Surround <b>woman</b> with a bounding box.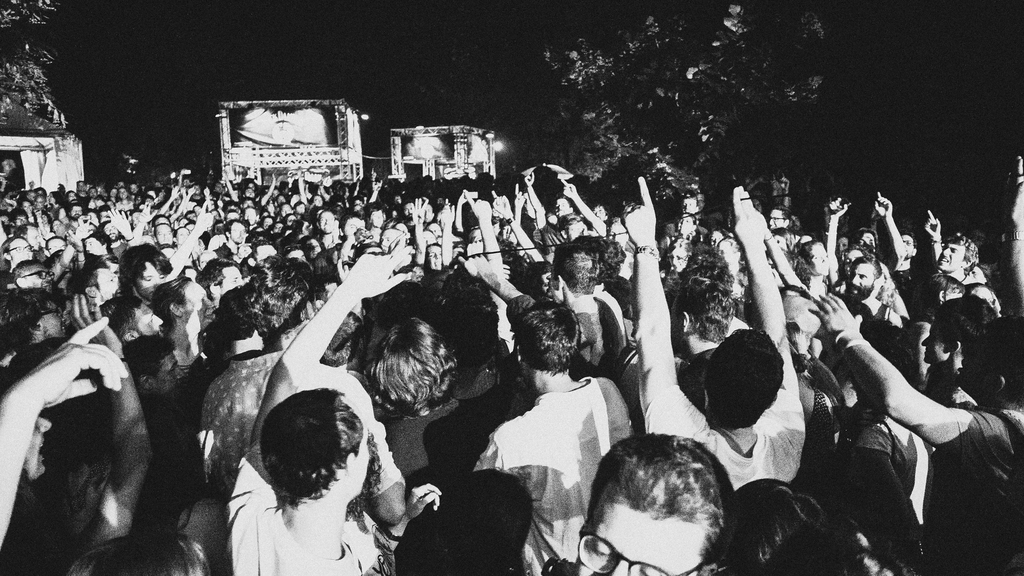
Rect(781, 317, 838, 488).
